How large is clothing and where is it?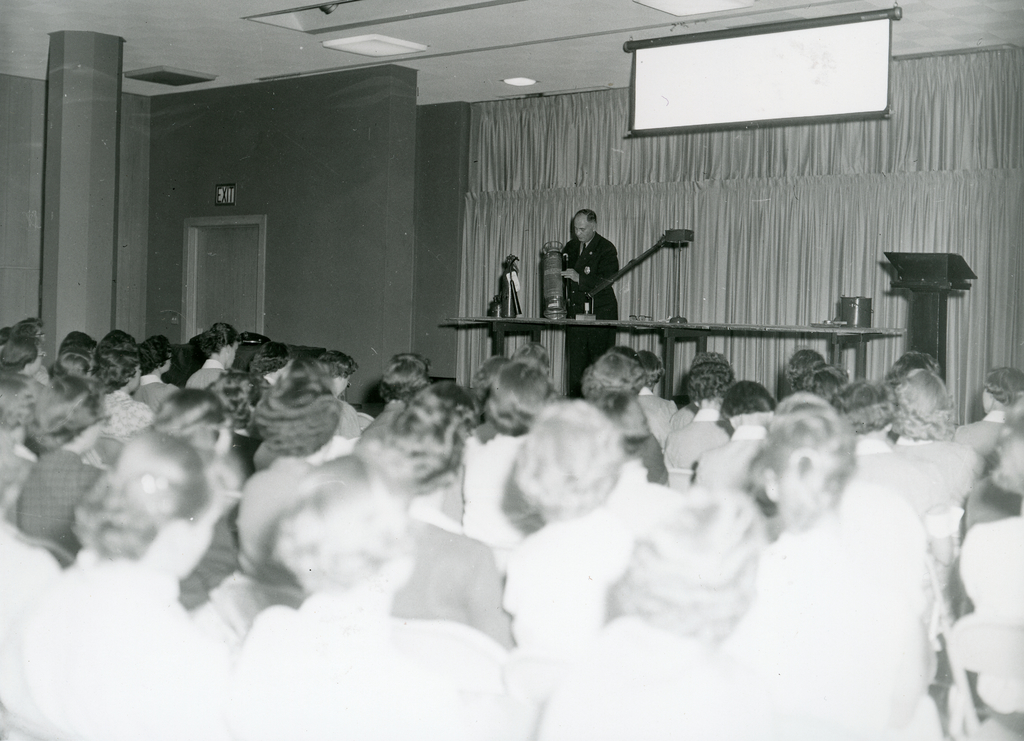
Bounding box: locate(230, 598, 508, 740).
